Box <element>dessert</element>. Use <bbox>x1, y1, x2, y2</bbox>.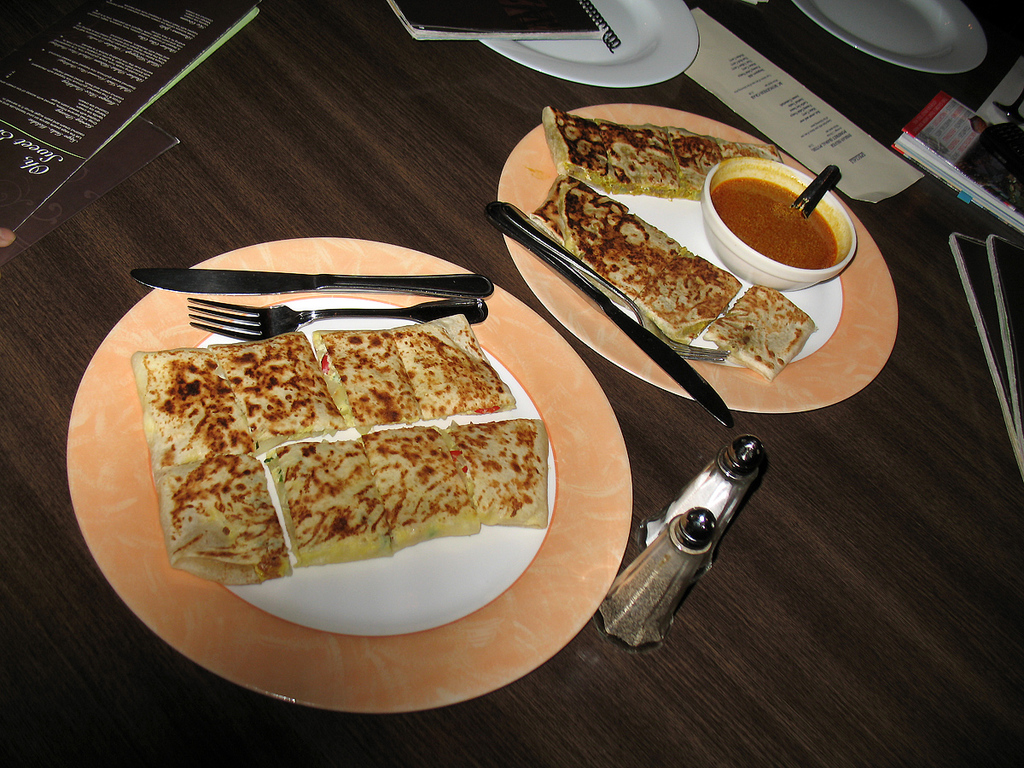
<bbox>713, 166, 865, 280</bbox>.
